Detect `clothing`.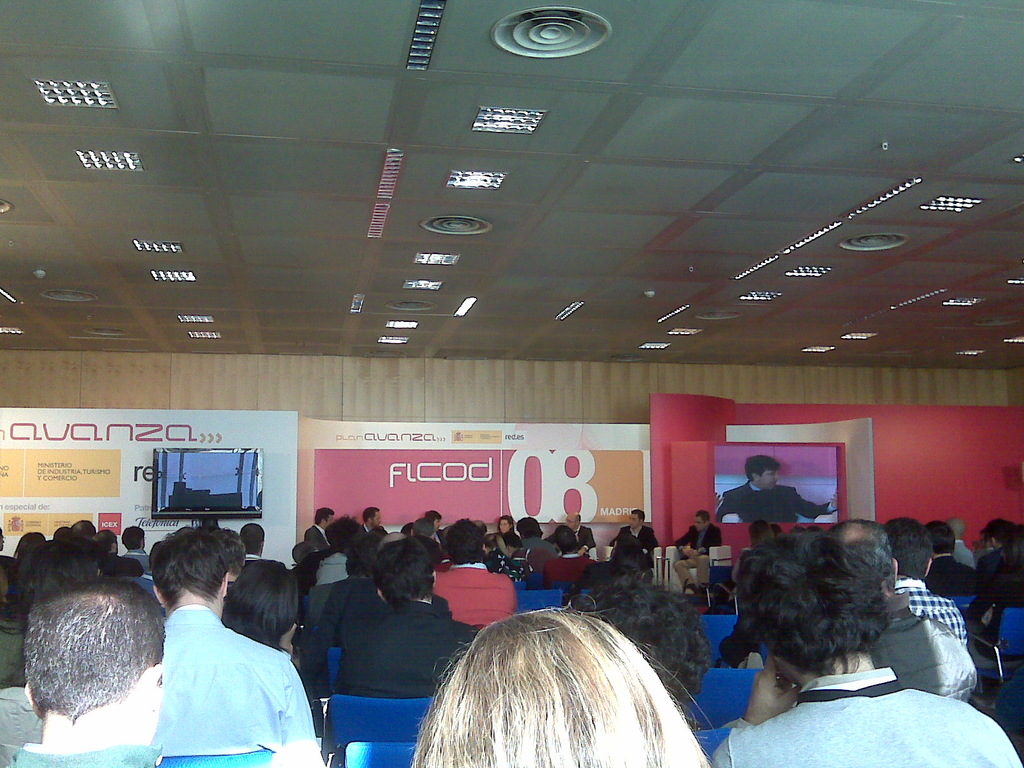
Detected at 306/525/328/549.
